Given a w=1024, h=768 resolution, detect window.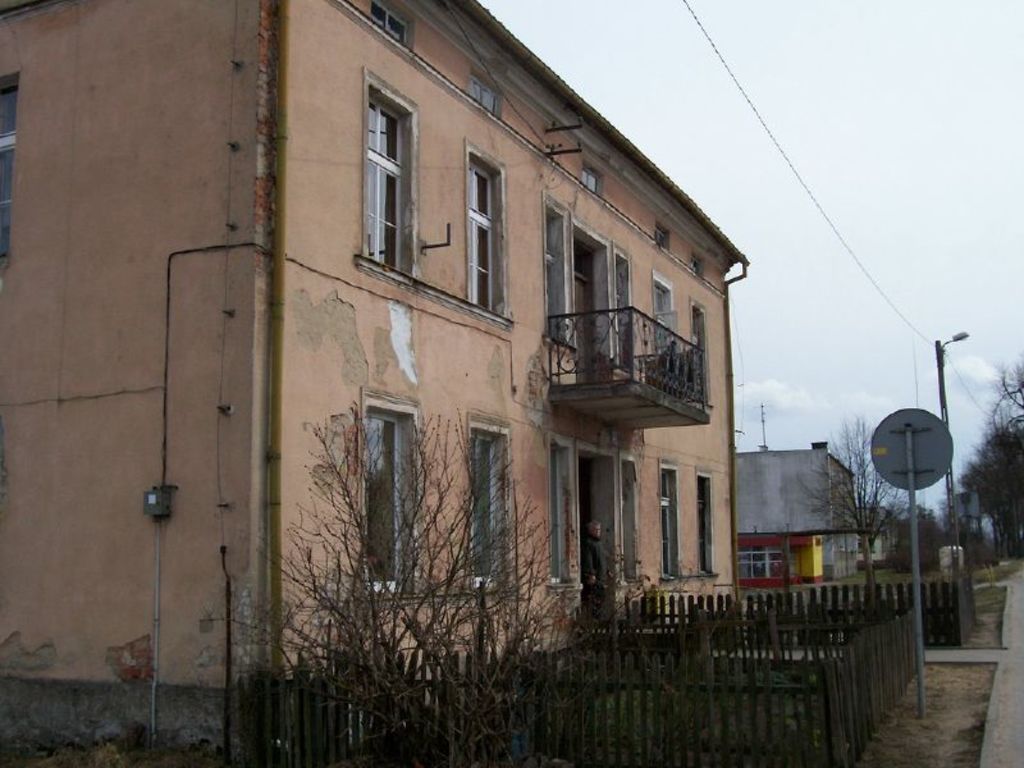
x1=687, y1=297, x2=710, y2=399.
